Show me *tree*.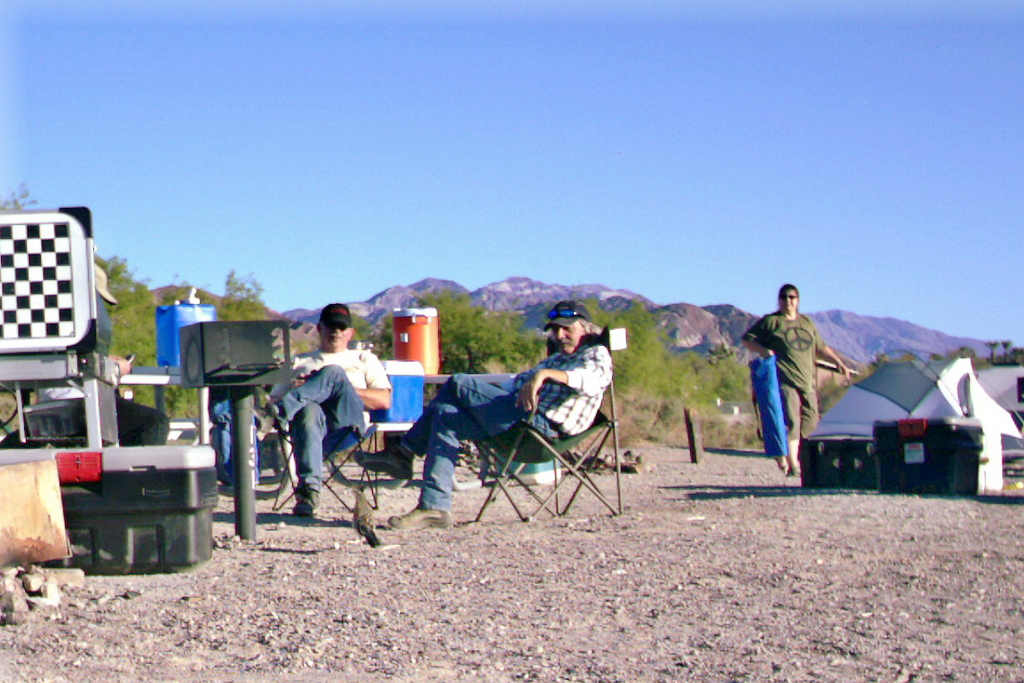
*tree* is here: 375/286/548/375.
